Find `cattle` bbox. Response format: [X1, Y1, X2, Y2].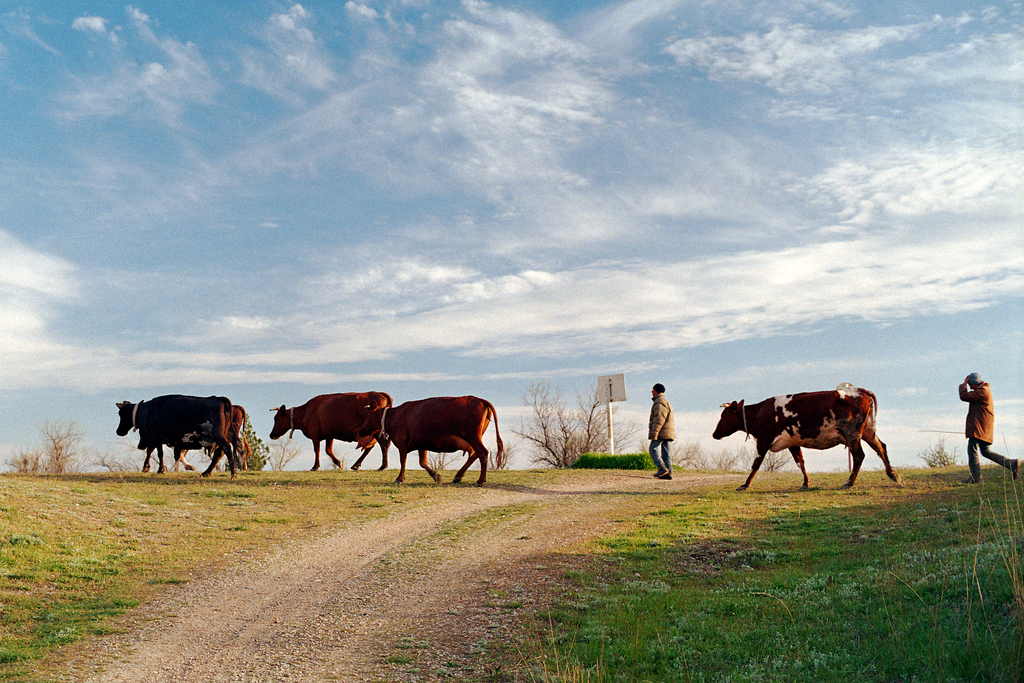
[711, 383, 900, 493].
